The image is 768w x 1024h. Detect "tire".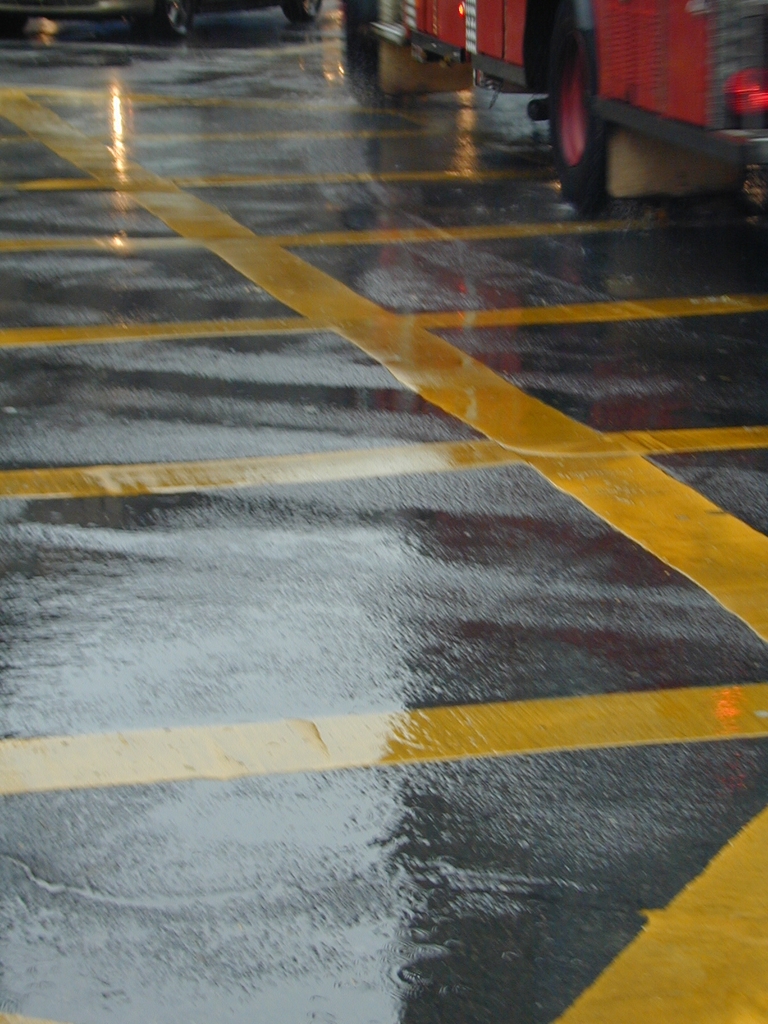
Detection: Rect(340, 0, 378, 29).
